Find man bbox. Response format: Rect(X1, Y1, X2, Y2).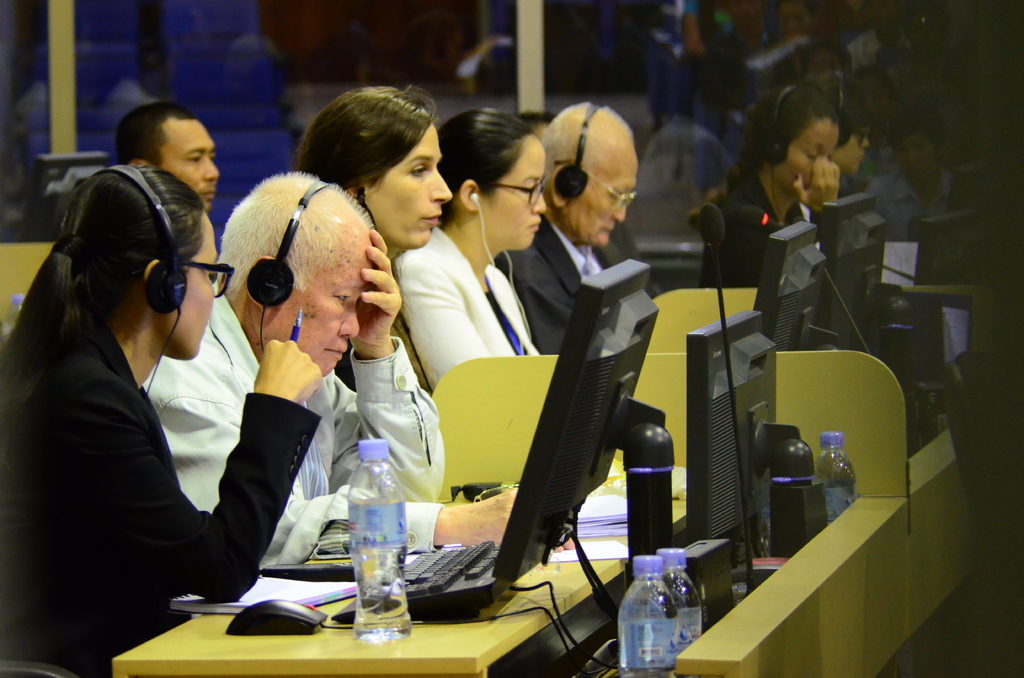
Rect(115, 102, 221, 213).
